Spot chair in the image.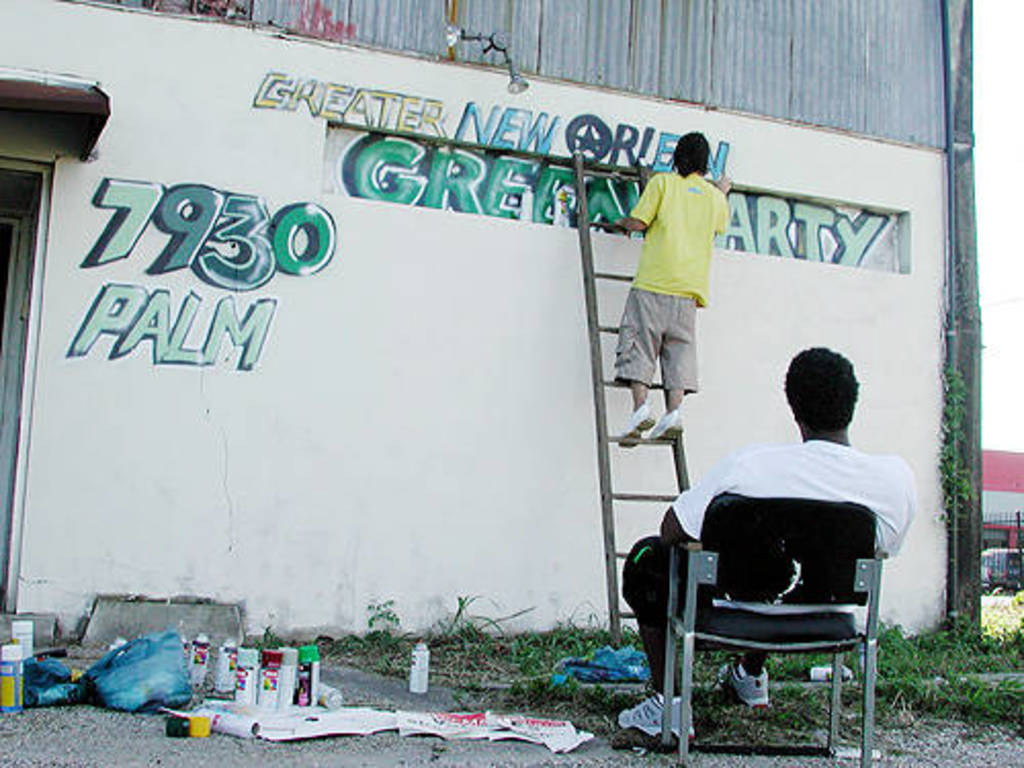
chair found at region(643, 467, 901, 756).
